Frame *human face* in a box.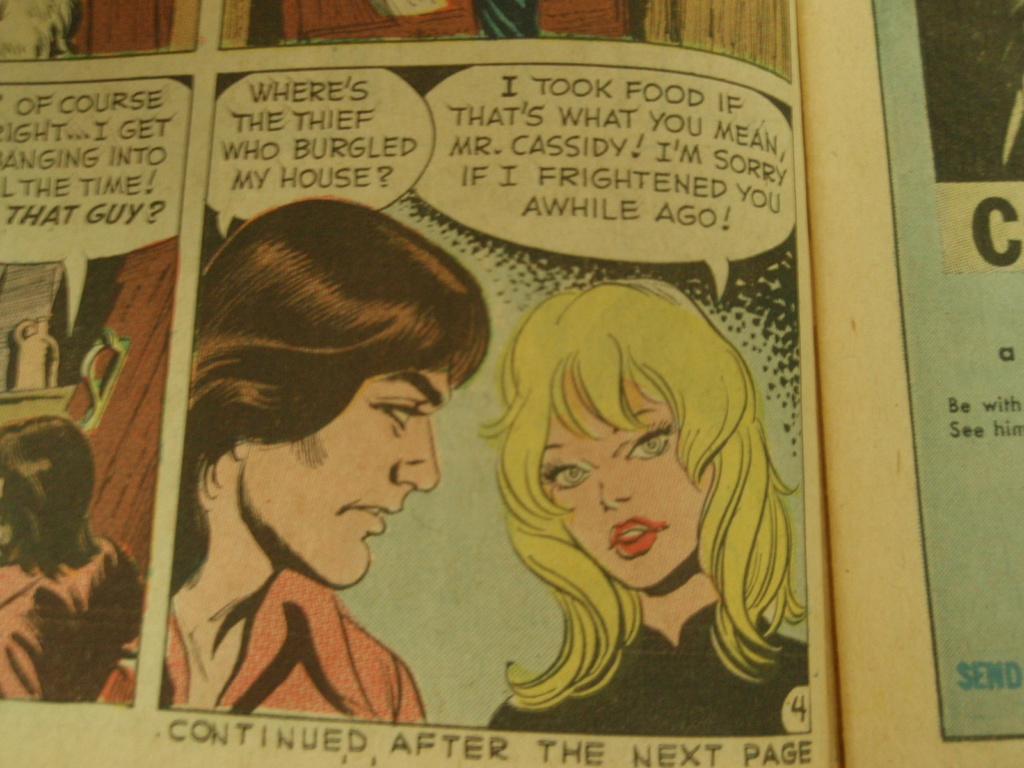
detection(246, 364, 451, 590).
